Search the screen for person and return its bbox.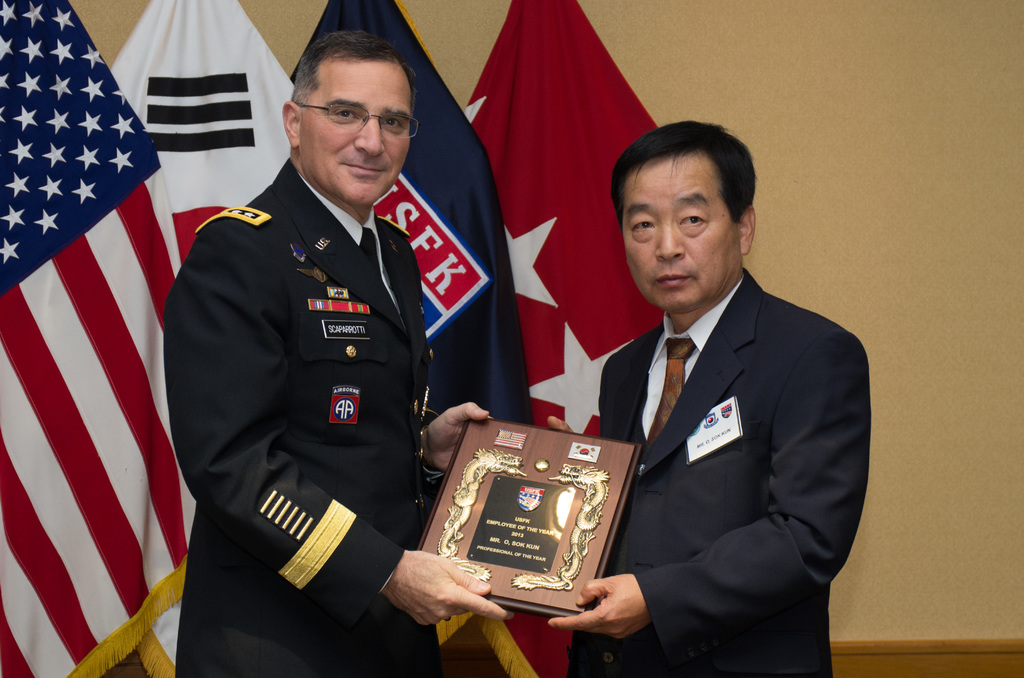
Found: bbox=(177, 33, 505, 677).
